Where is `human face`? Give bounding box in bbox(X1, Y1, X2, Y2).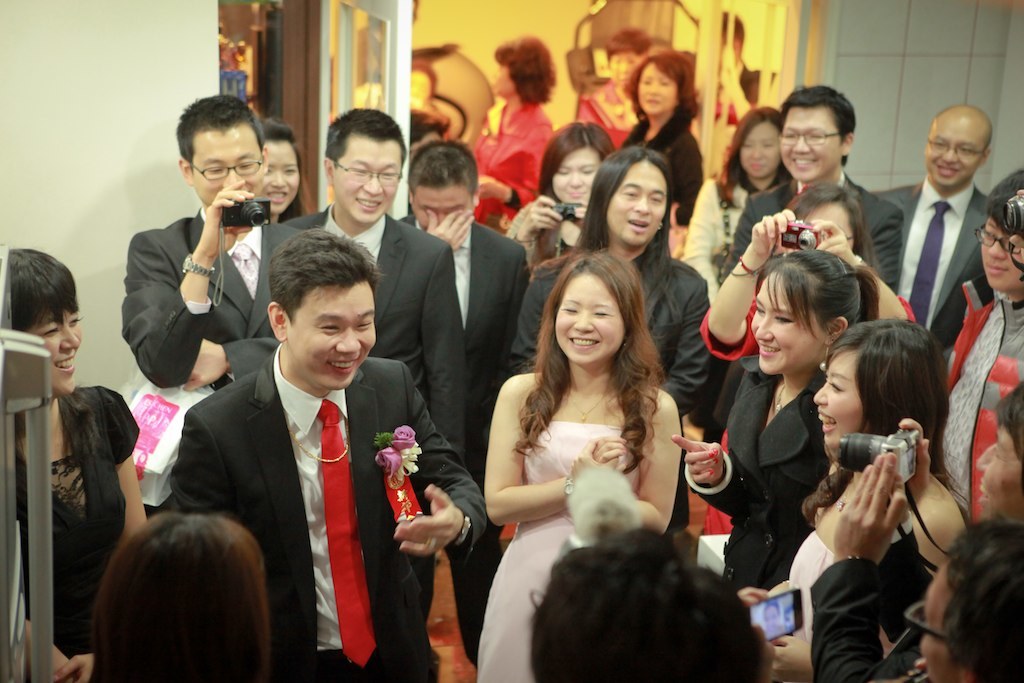
bbox(780, 110, 841, 181).
